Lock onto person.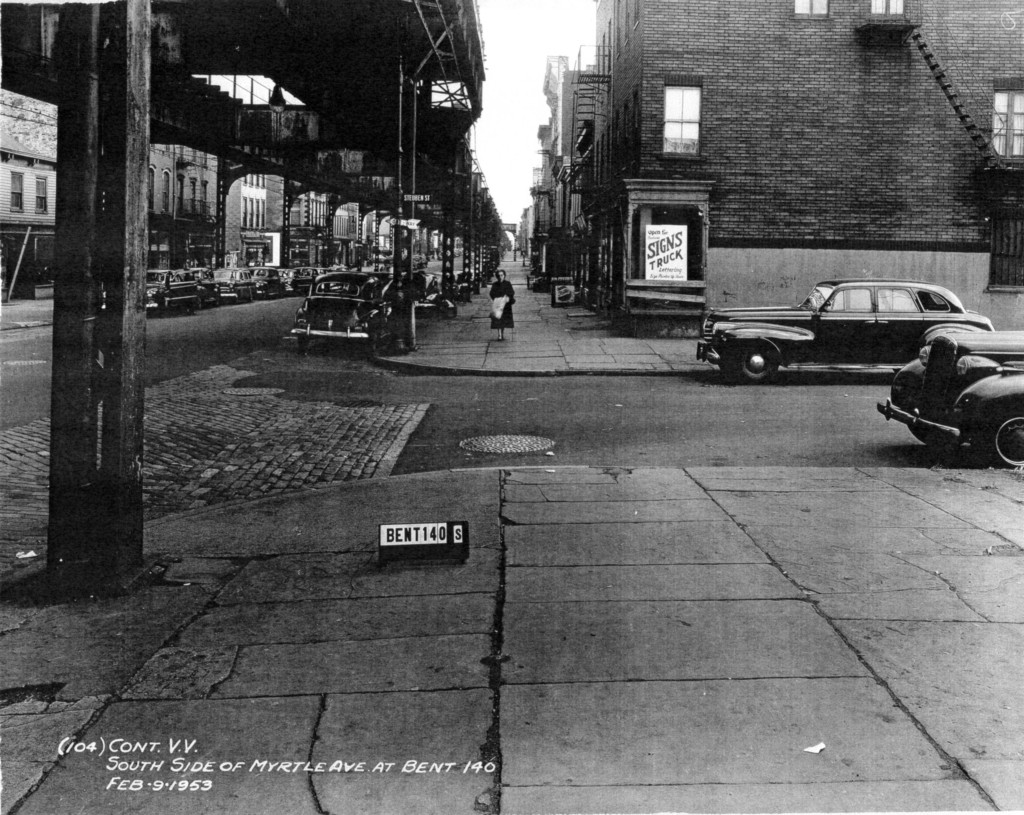
Locked: 490:268:518:341.
